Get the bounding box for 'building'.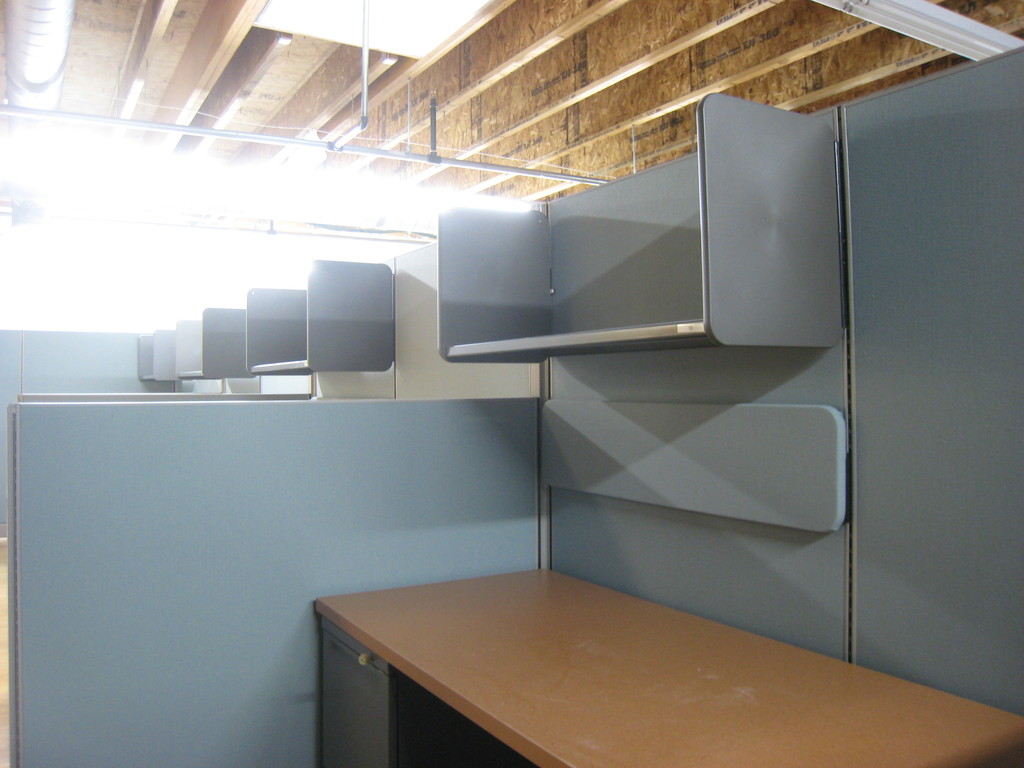
box(0, 0, 1023, 767).
